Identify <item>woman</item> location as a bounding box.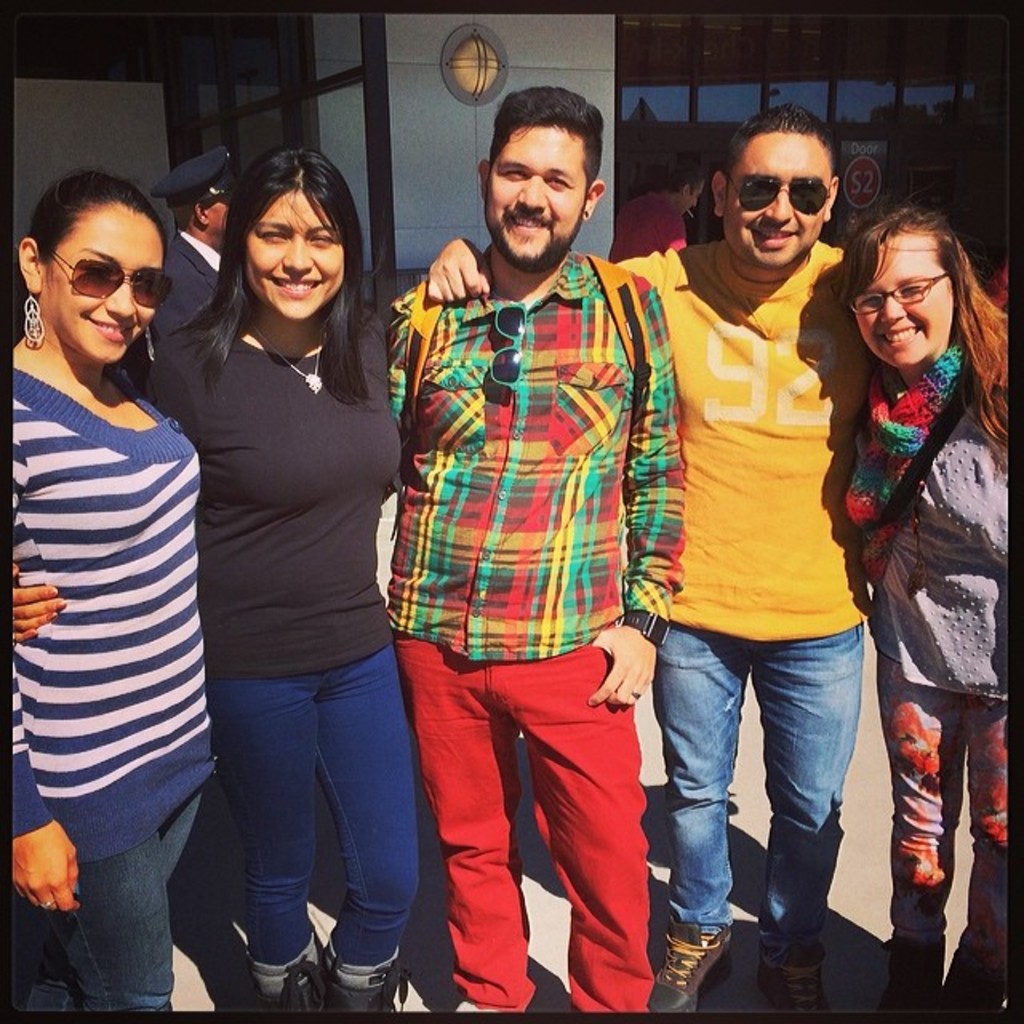
l=10, t=170, r=222, b=1016.
